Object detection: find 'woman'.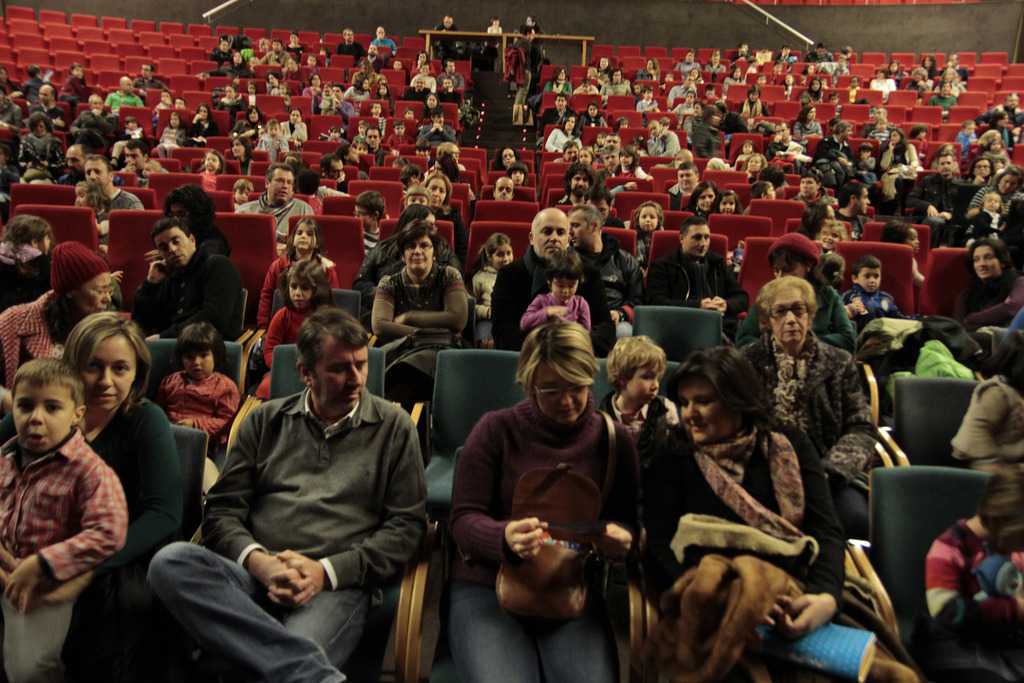
596,72,632,105.
